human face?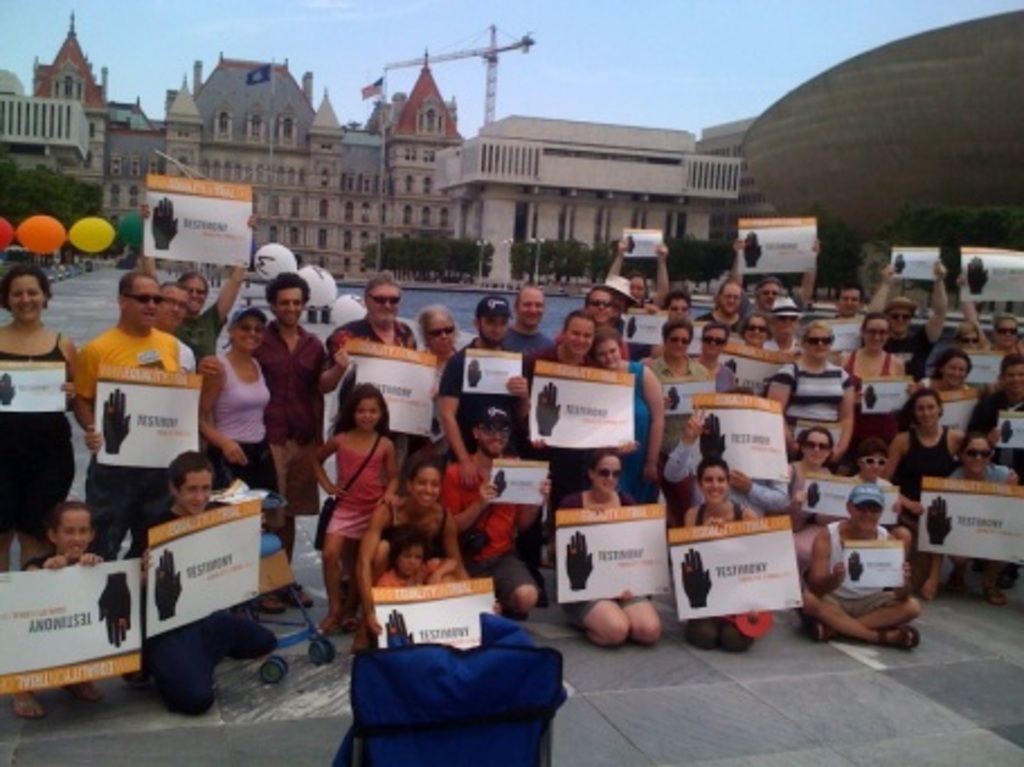
<bbox>860, 315, 889, 349</bbox>
